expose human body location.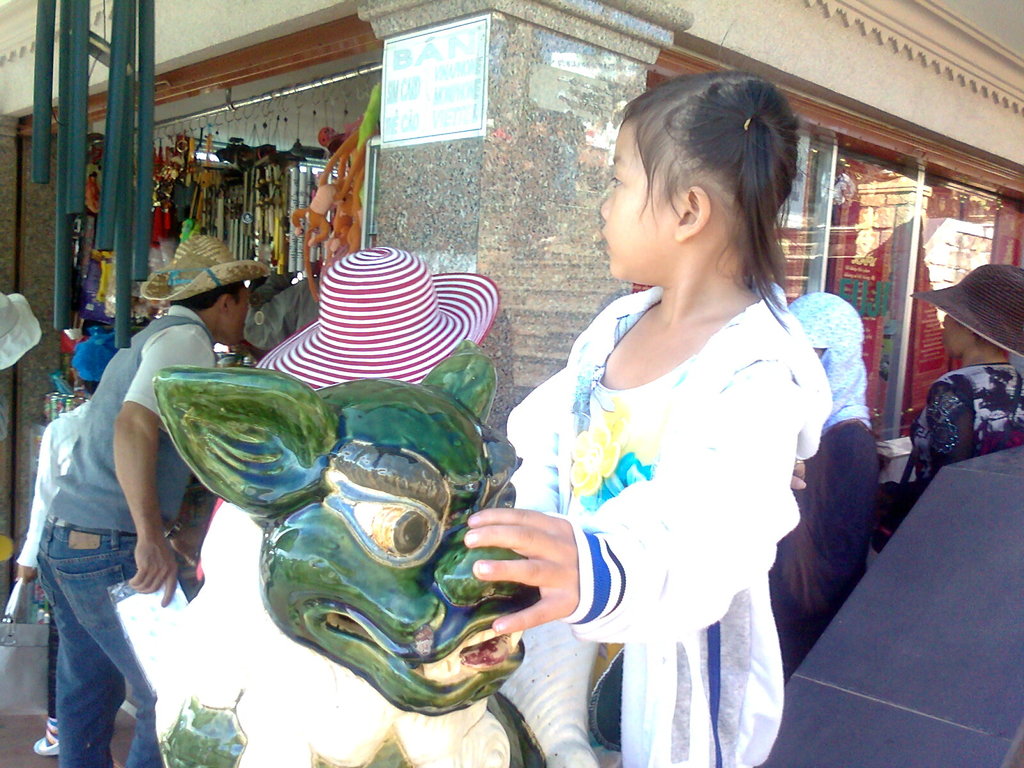
Exposed at 31,298,227,767.
